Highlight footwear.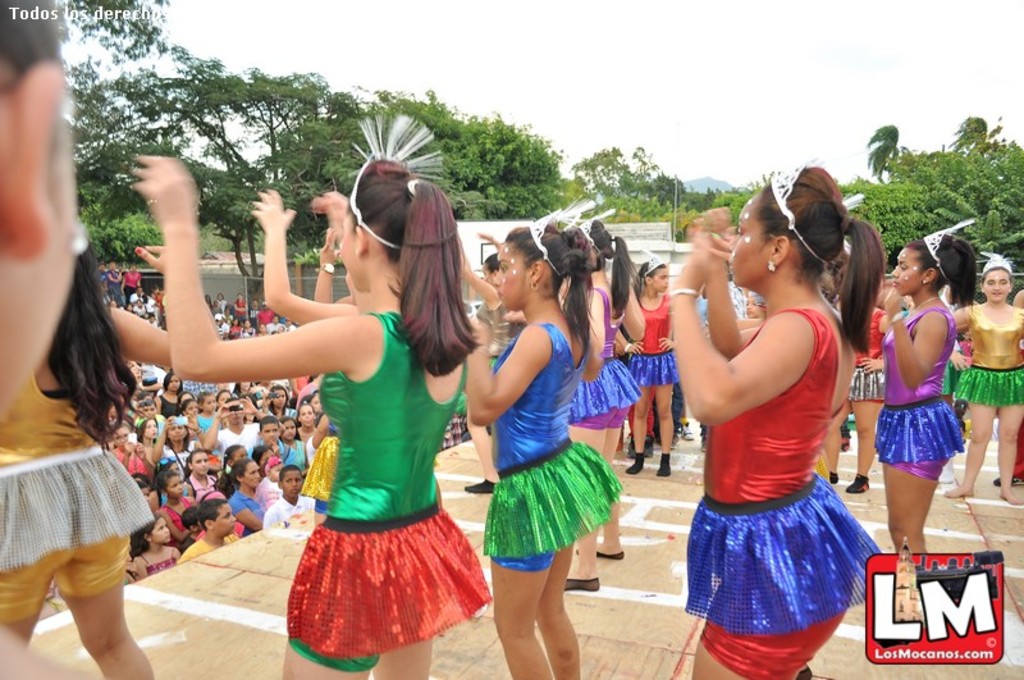
Highlighted region: (837, 437, 851, 453).
